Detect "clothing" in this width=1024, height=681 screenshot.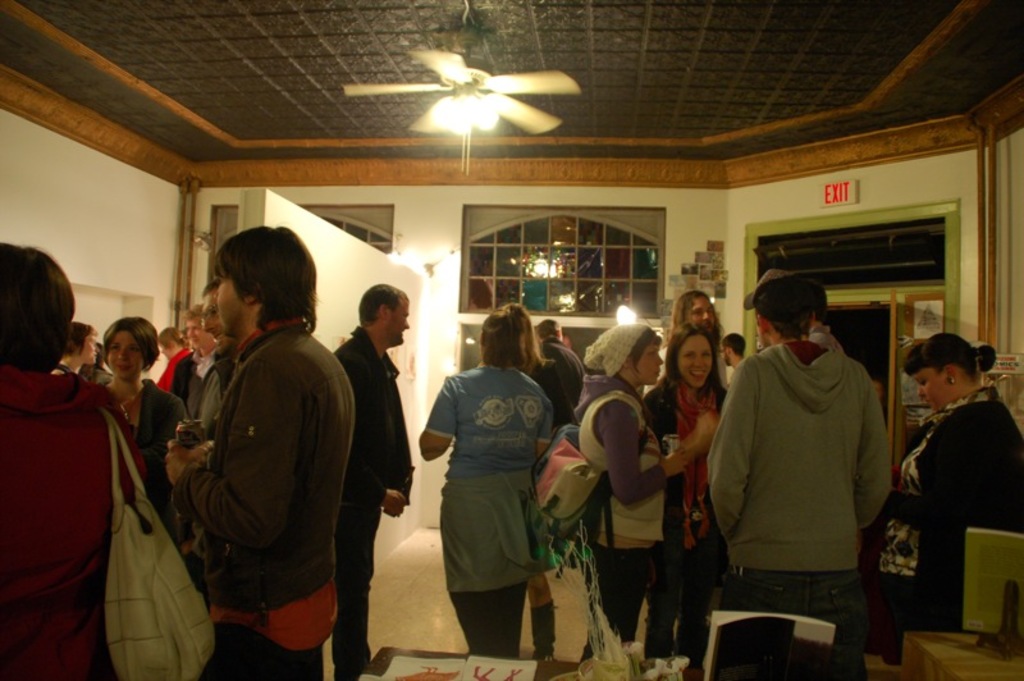
Detection: 856,383,1023,663.
